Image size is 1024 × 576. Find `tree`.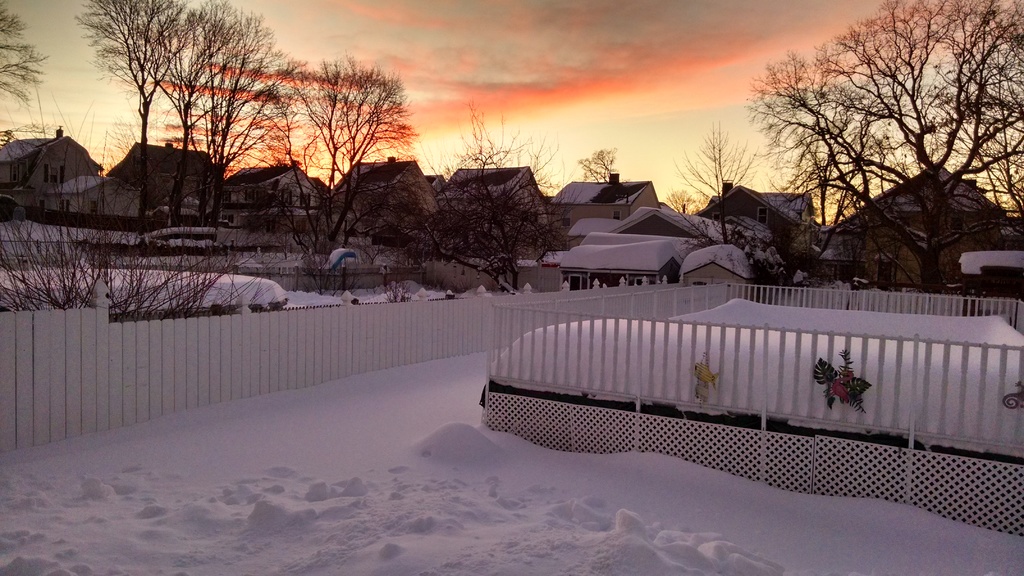
crop(420, 102, 575, 294).
